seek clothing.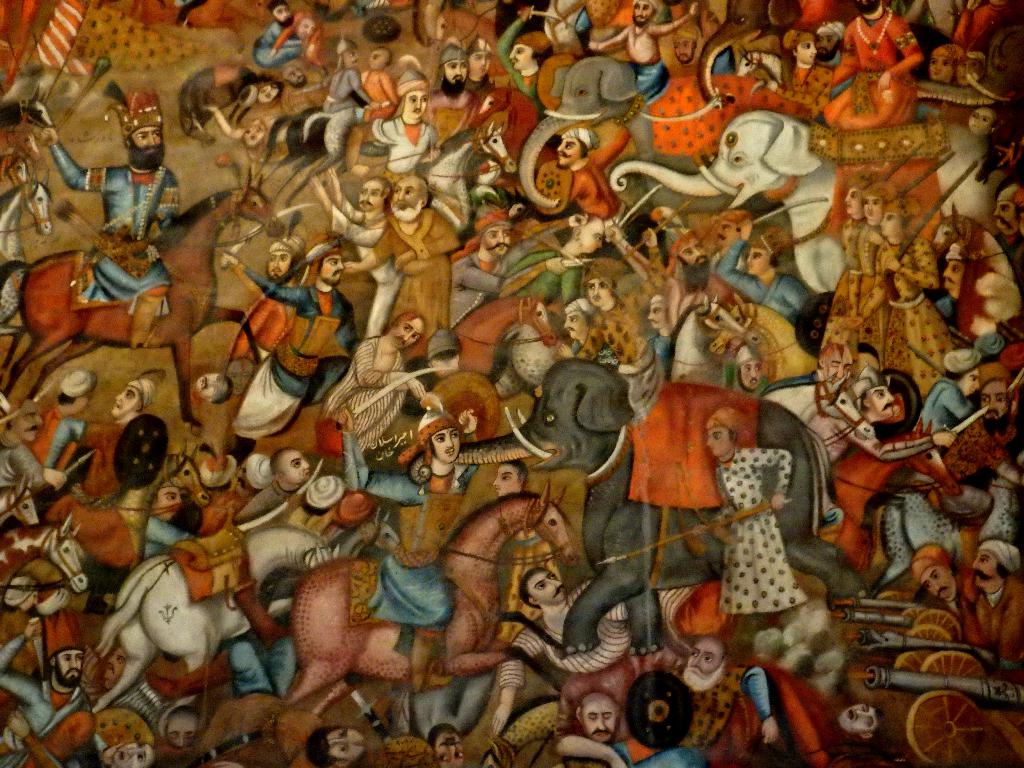
(766,60,828,115).
